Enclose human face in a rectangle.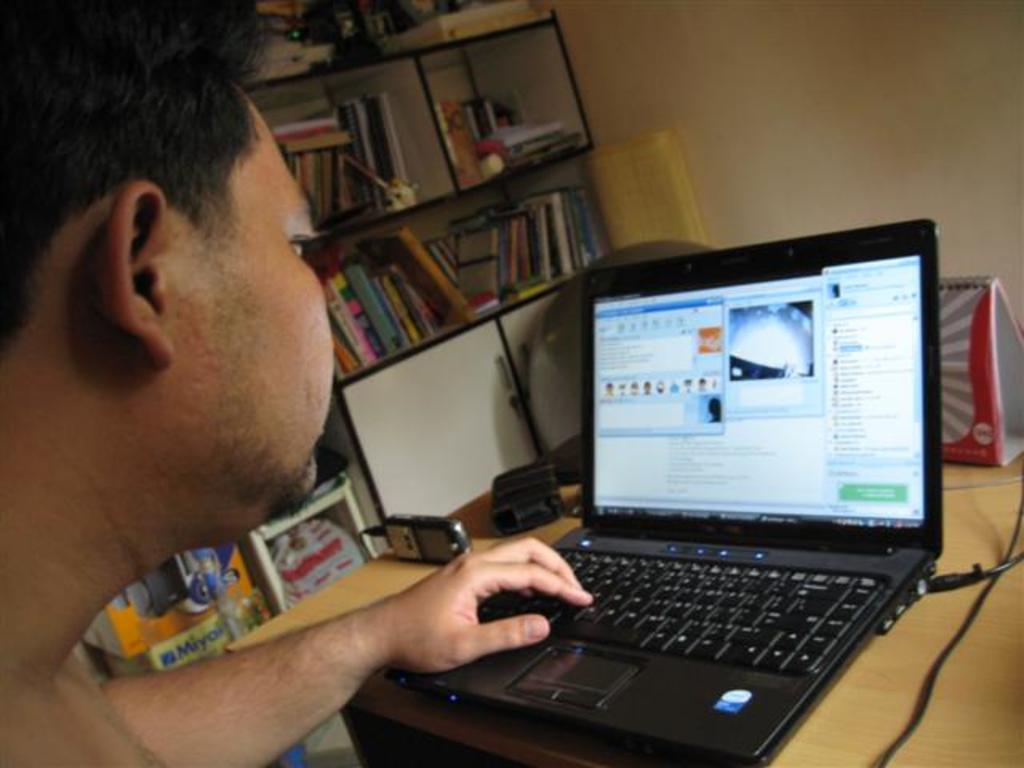
173 91 330 494.
